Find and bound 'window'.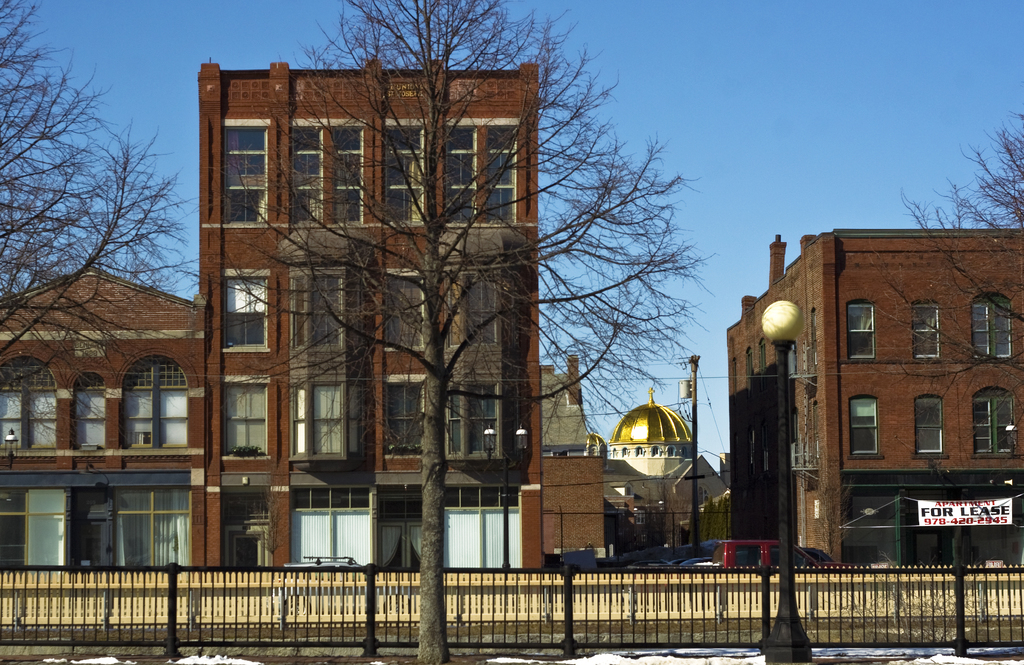
Bound: bbox=[442, 373, 509, 469].
